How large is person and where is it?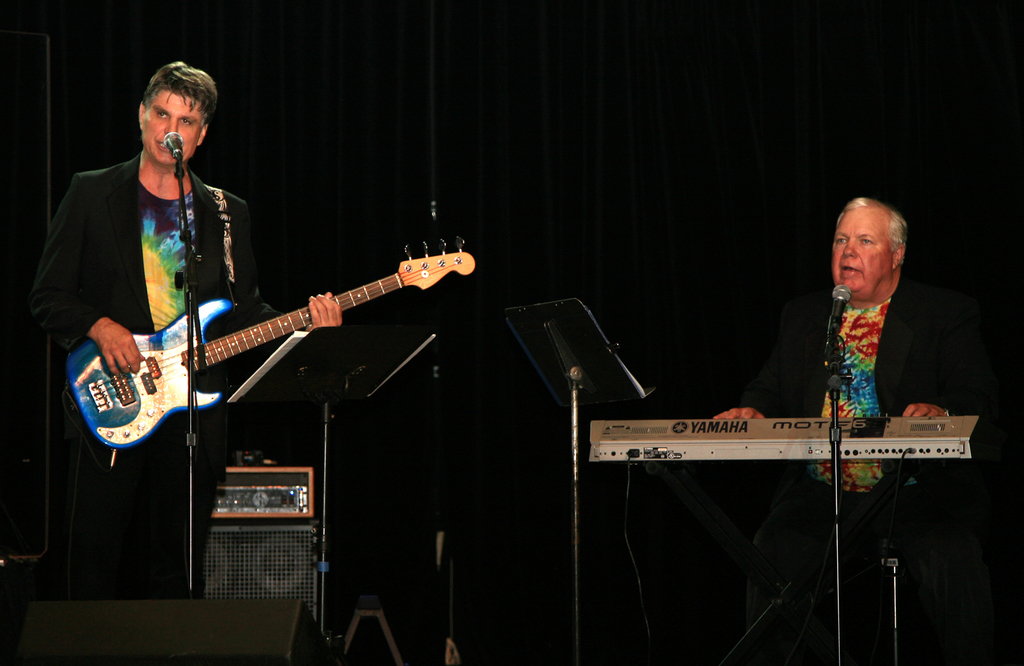
Bounding box: x1=696, y1=198, x2=1010, y2=654.
